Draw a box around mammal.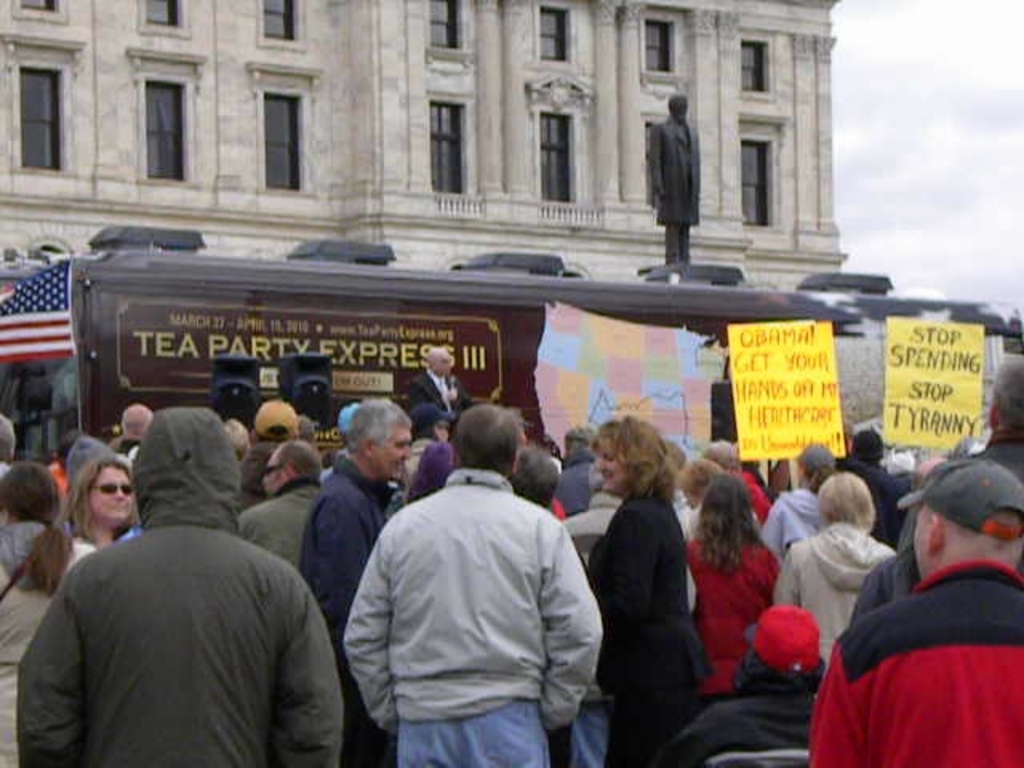
left=584, top=418, right=709, bottom=766.
